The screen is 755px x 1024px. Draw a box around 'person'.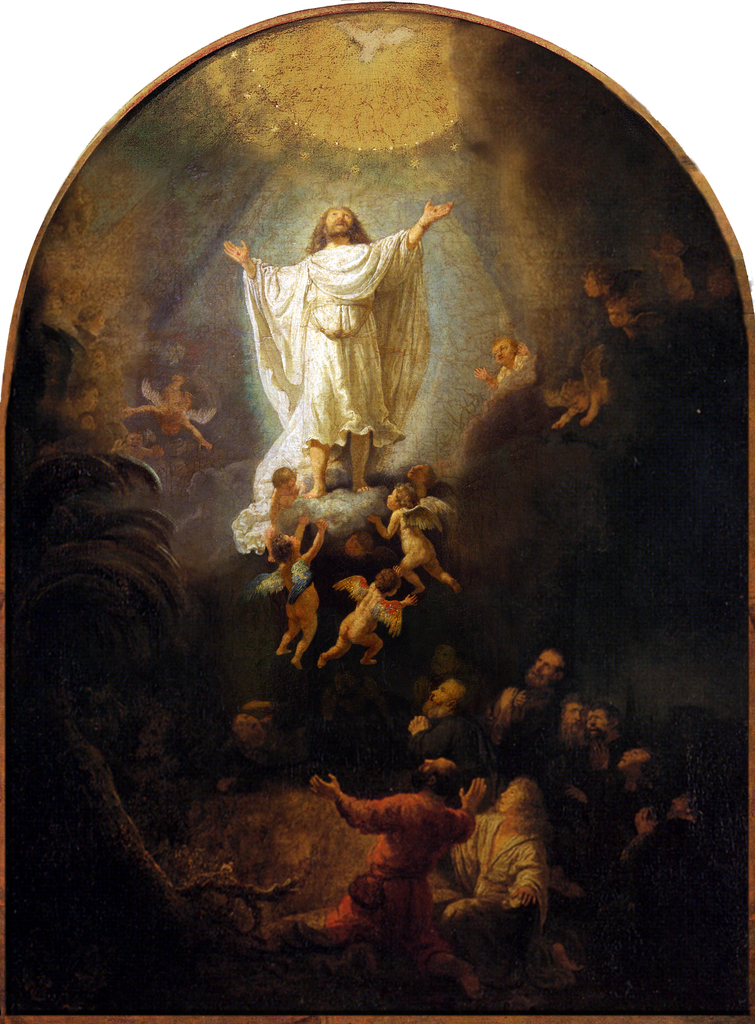
[373, 484, 455, 598].
